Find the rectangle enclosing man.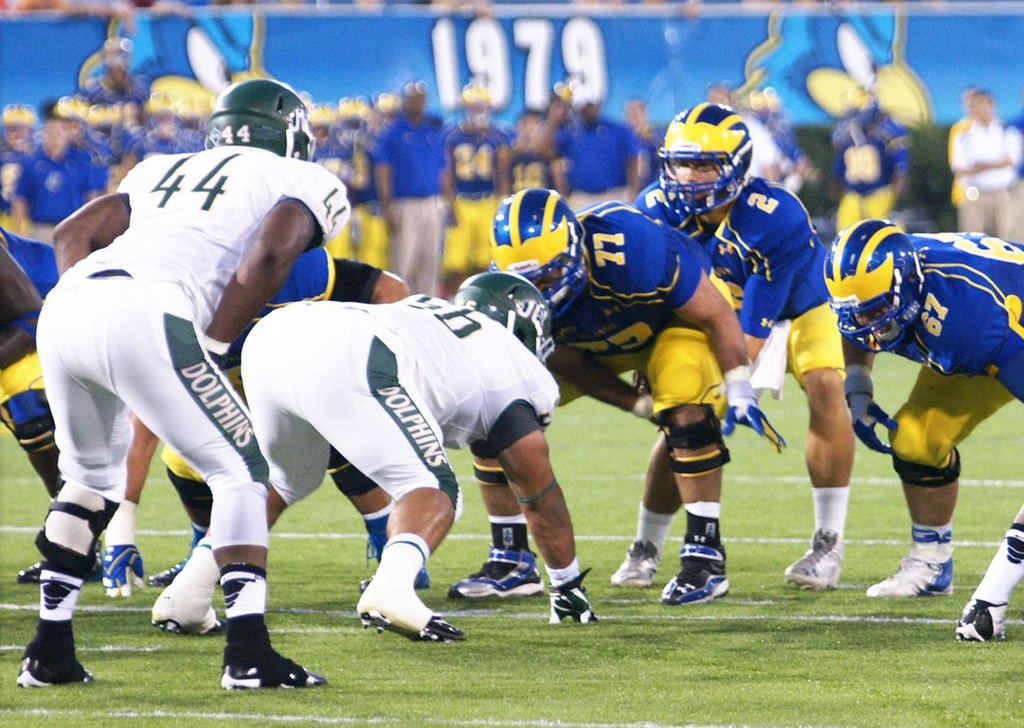
x1=0, y1=225, x2=115, y2=582.
